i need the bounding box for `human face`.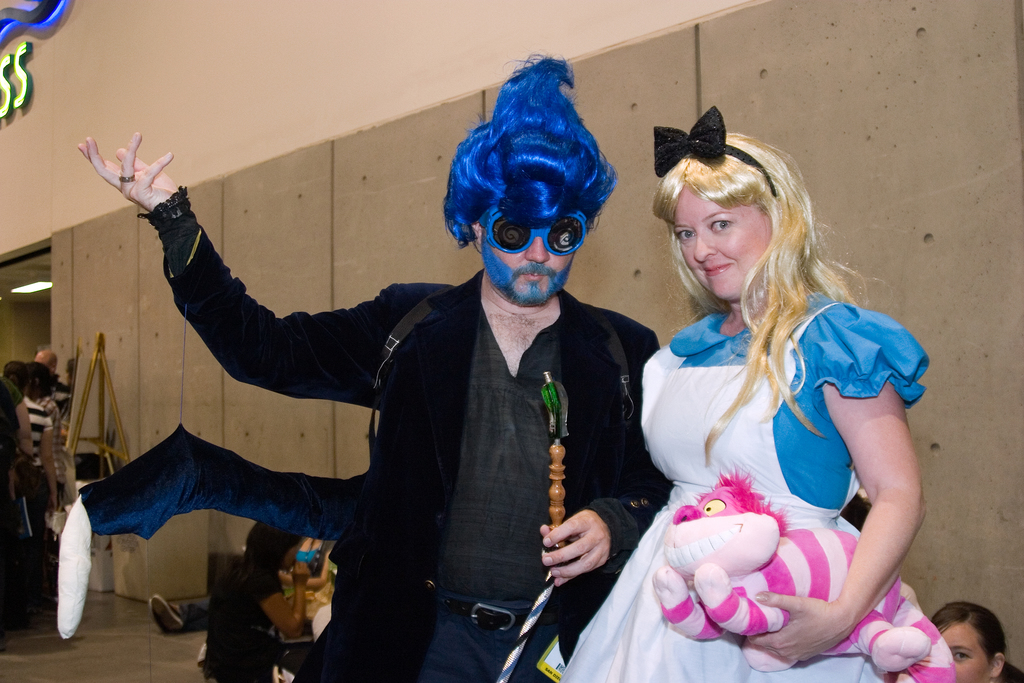
Here it is: (491,236,575,272).
